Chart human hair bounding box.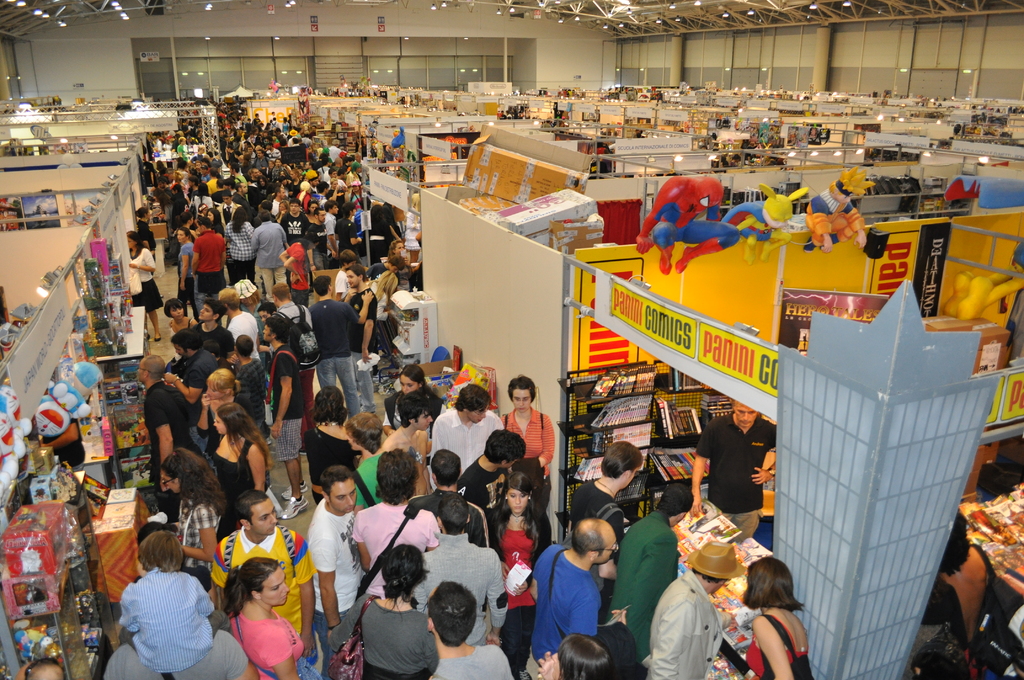
Charted: bbox=(557, 634, 614, 679).
